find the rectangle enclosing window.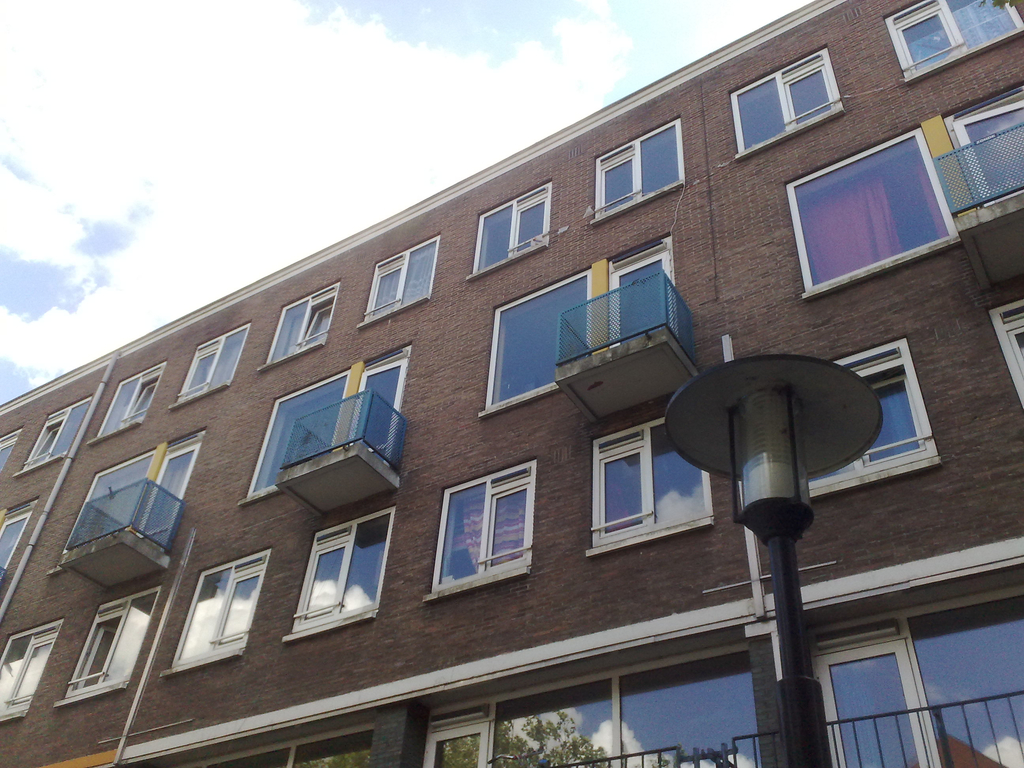
(left=287, top=509, right=397, bottom=639).
